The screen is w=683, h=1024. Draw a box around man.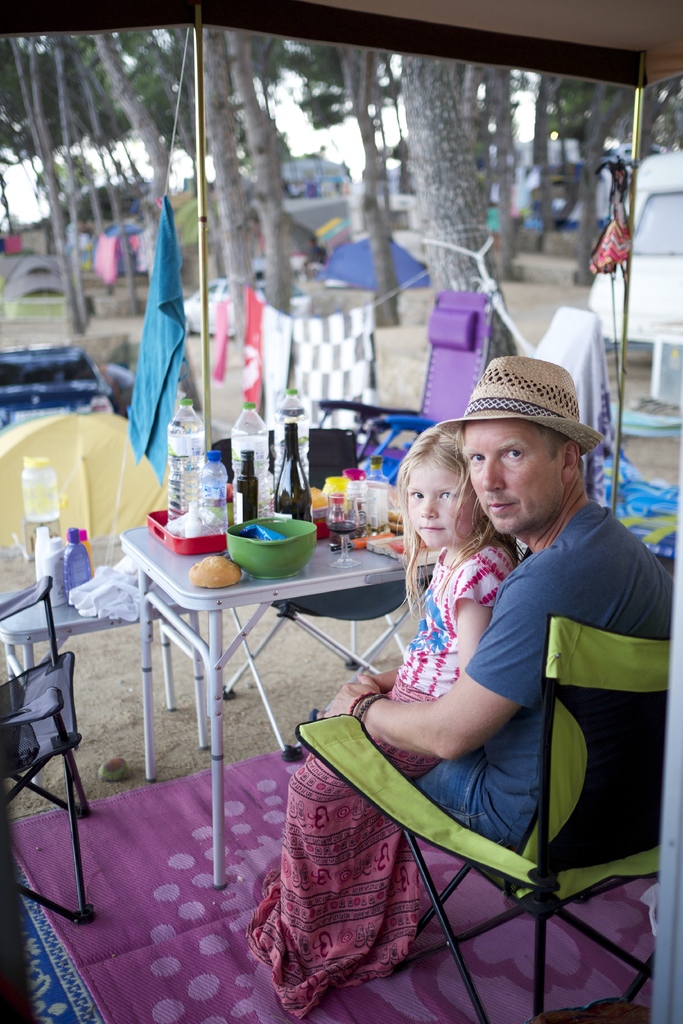
Rect(383, 394, 669, 948).
